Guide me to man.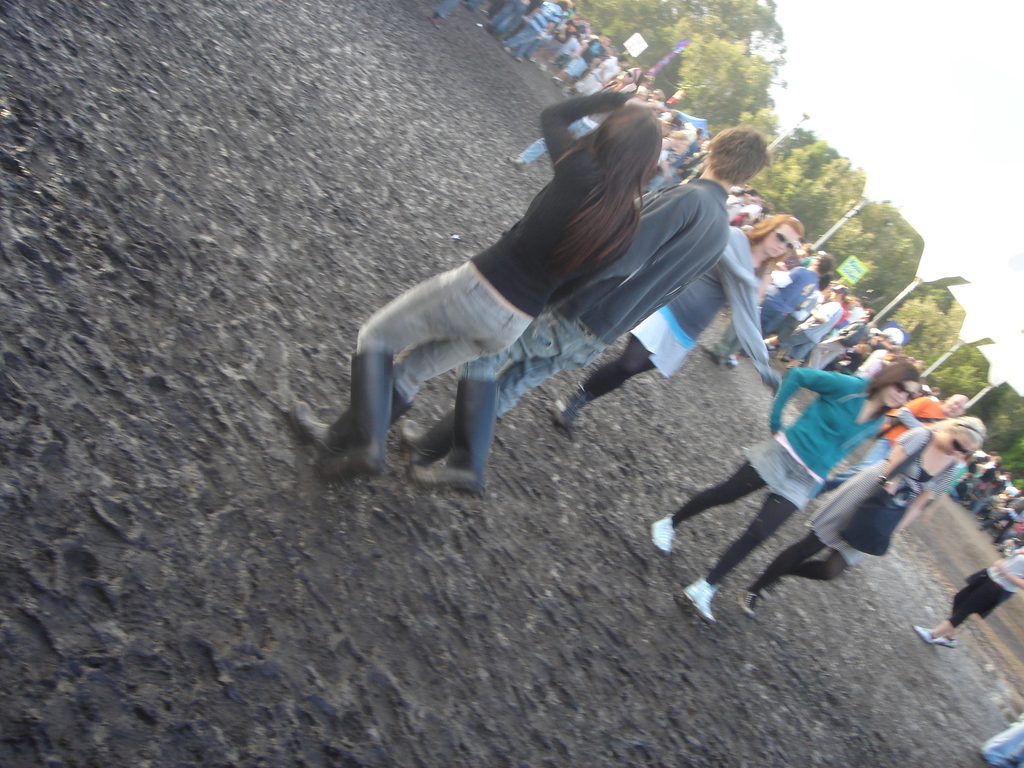
Guidance: [left=504, top=0, right=567, bottom=60].
